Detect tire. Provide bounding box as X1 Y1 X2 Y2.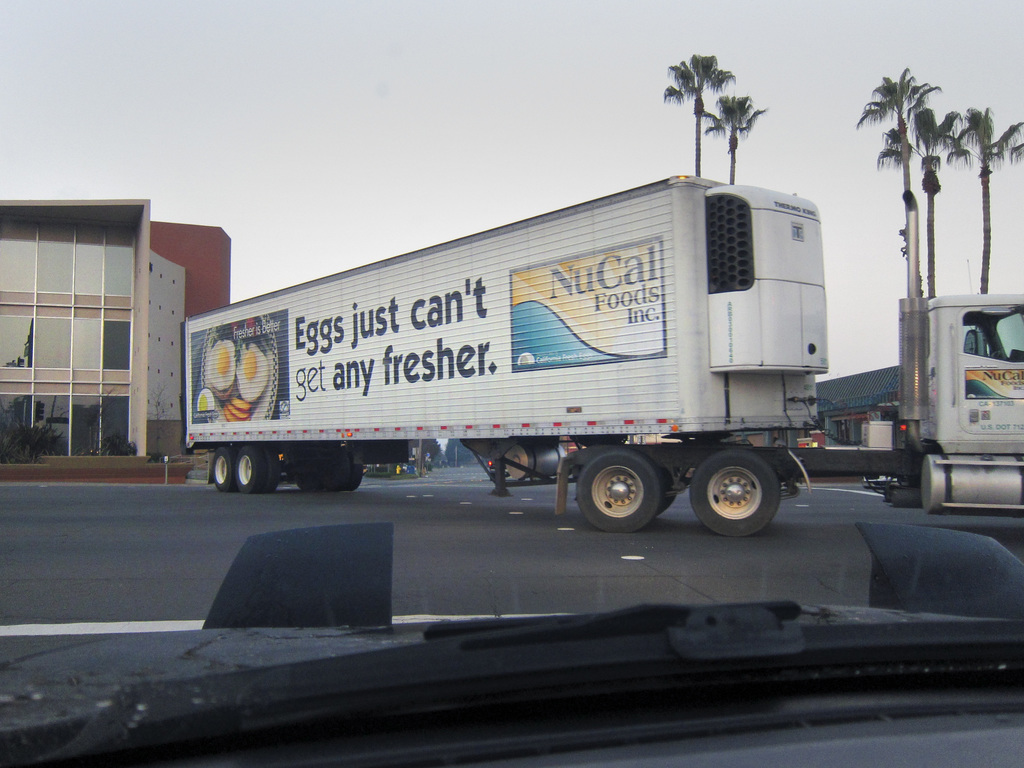
348 447 364 491.
